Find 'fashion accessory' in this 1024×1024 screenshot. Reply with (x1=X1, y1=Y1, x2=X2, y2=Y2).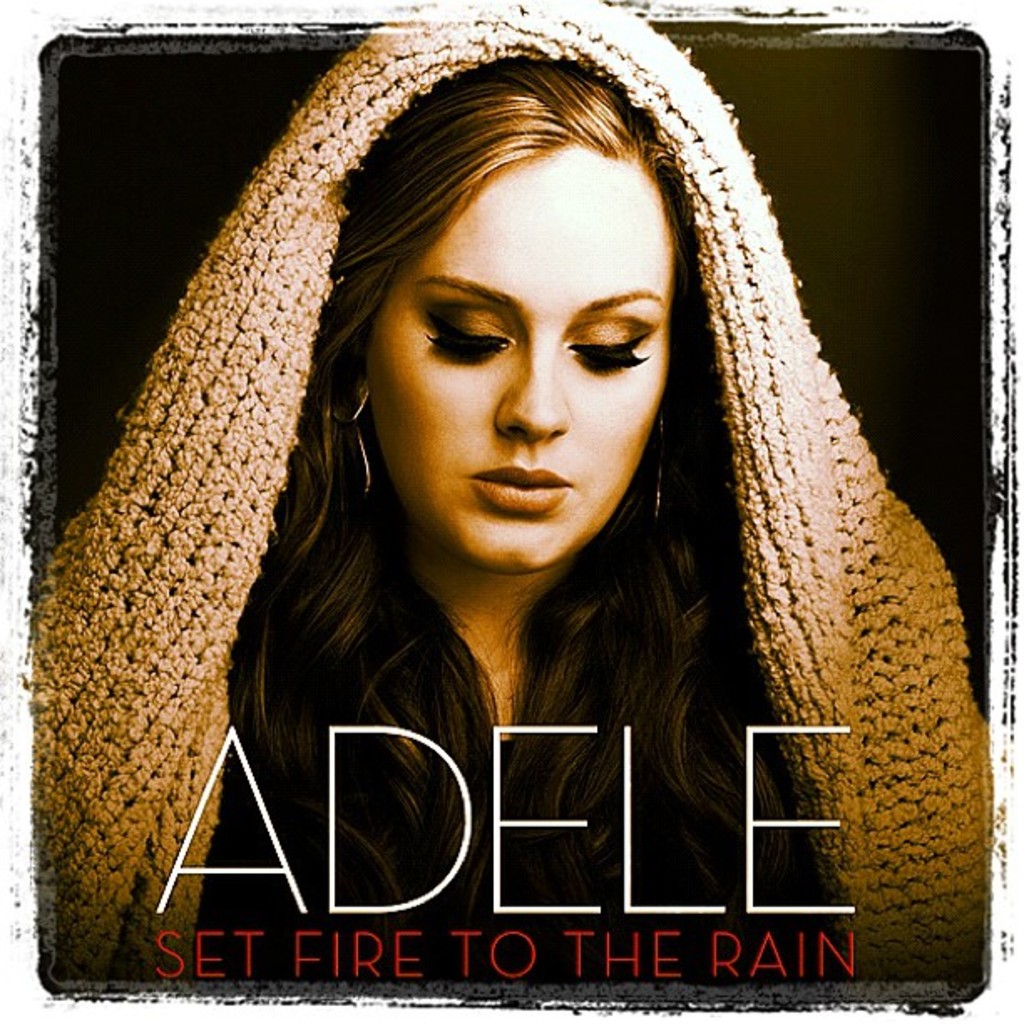
(x1=37, y1=0, x2=994, y2=986).
